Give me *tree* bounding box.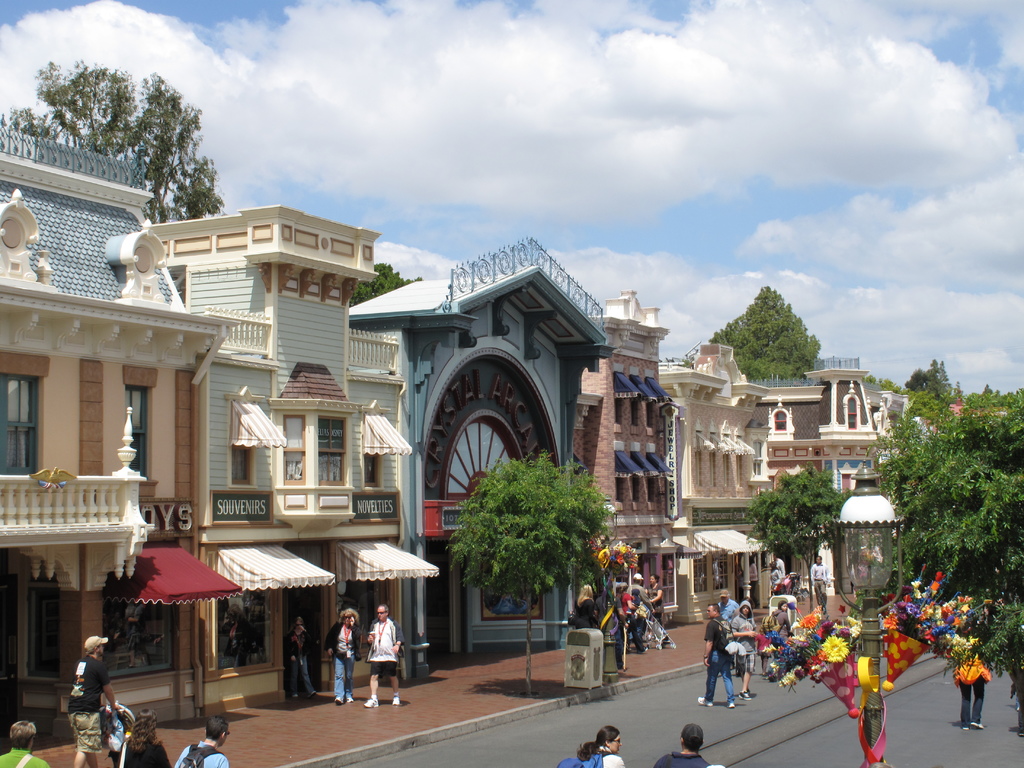
[left=0, top=56, right=221, bottom=225].
